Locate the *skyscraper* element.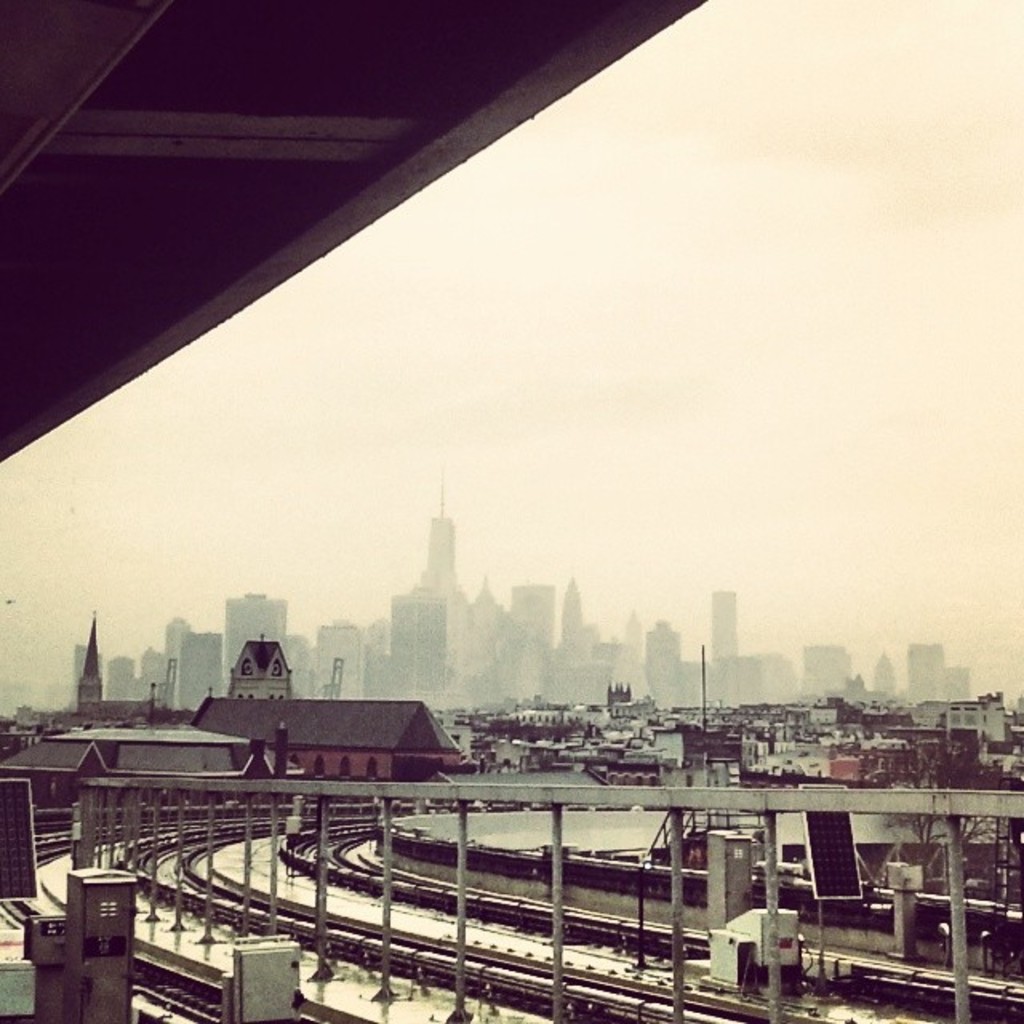
Element bbox: 314/610/402/709.
